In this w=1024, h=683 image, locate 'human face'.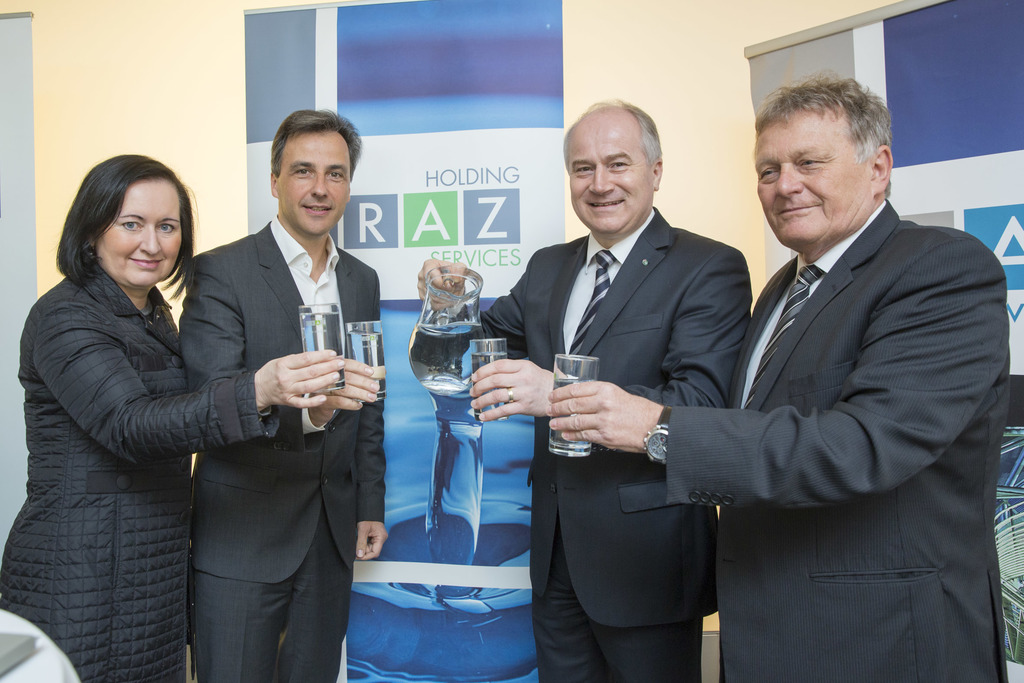
Bounding box: {"x1": 278, "y1": 126, "x2": 351, "y2": 238}.
